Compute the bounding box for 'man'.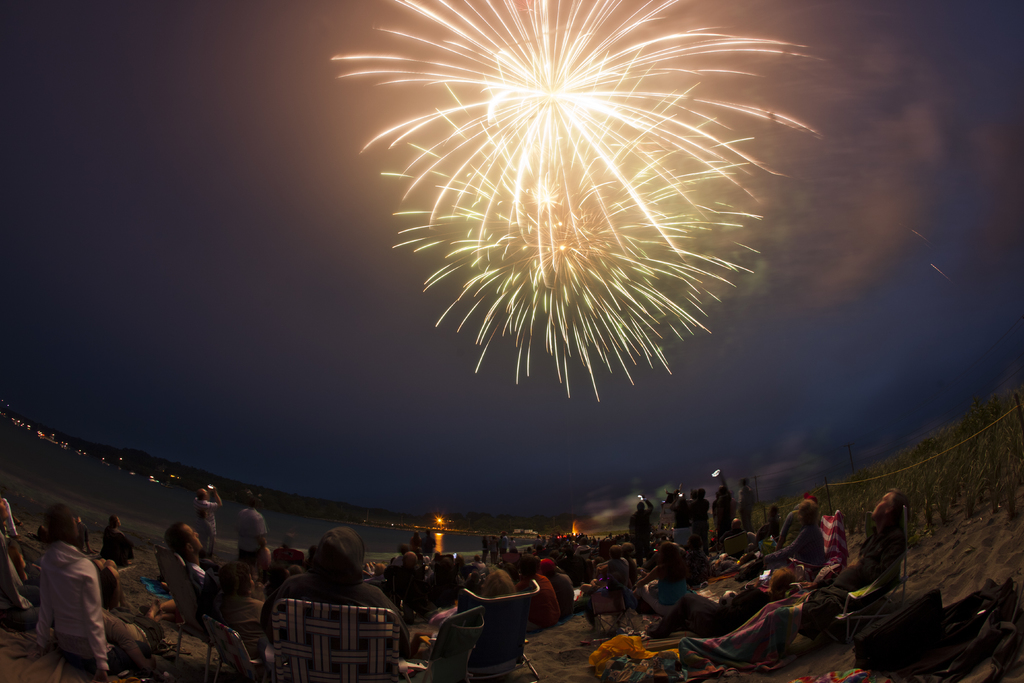
locate(191, 484, 224, 558).
